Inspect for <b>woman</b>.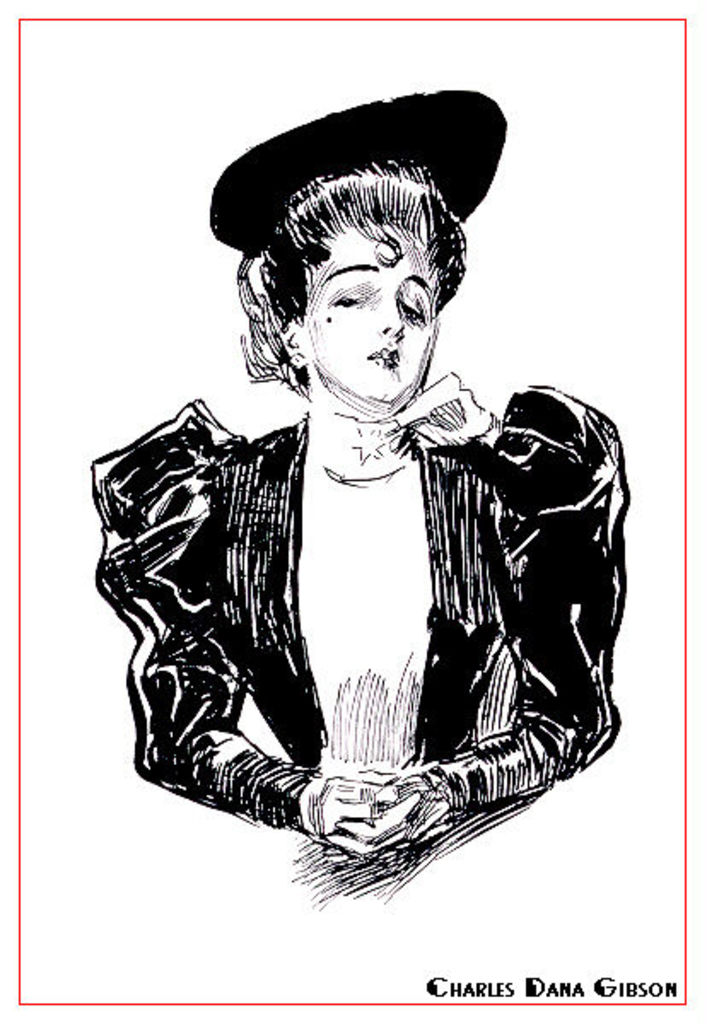
Inspection: {"left": 85, "top": 82, "right": 640, "bottom": 867}.
